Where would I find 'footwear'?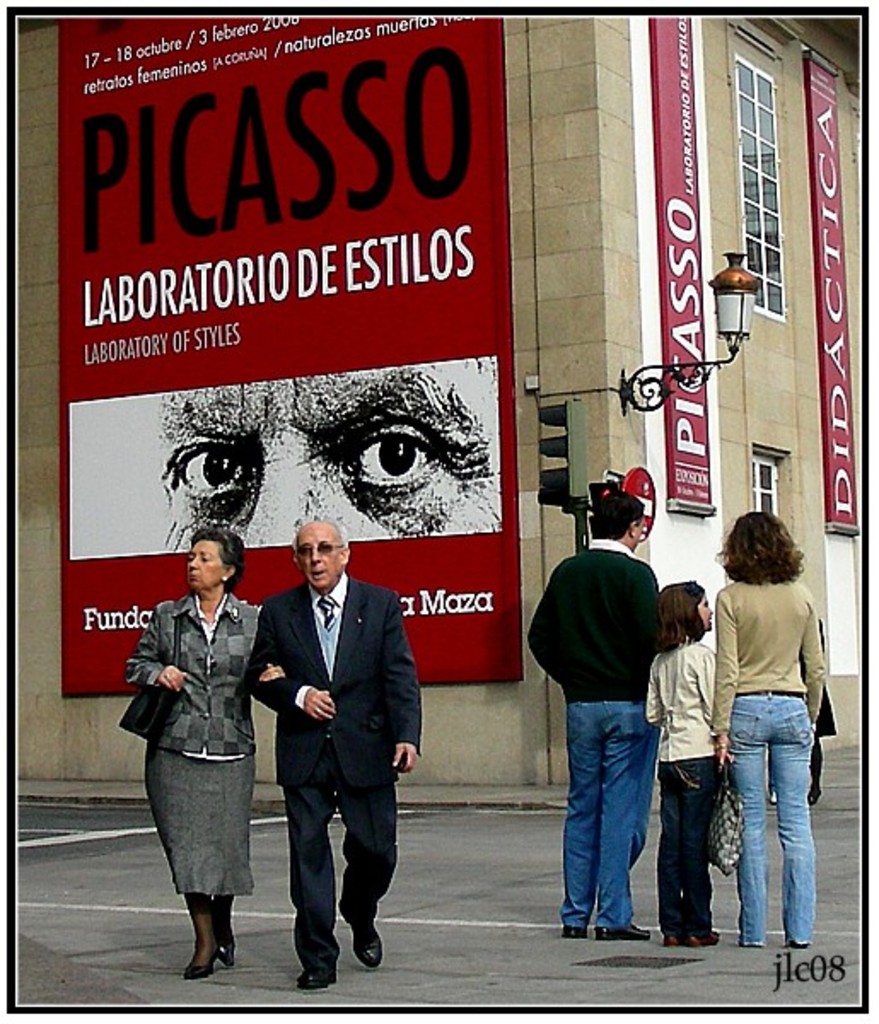
At (661, 928, 676, 945).
